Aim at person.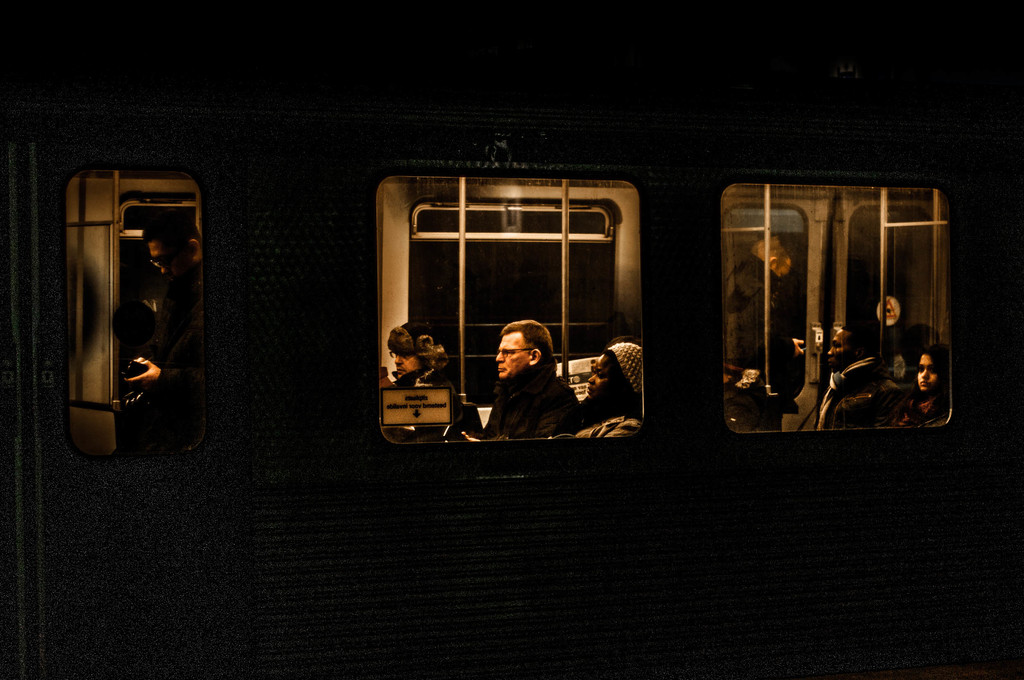
Aimed at (730,230,808,413).
